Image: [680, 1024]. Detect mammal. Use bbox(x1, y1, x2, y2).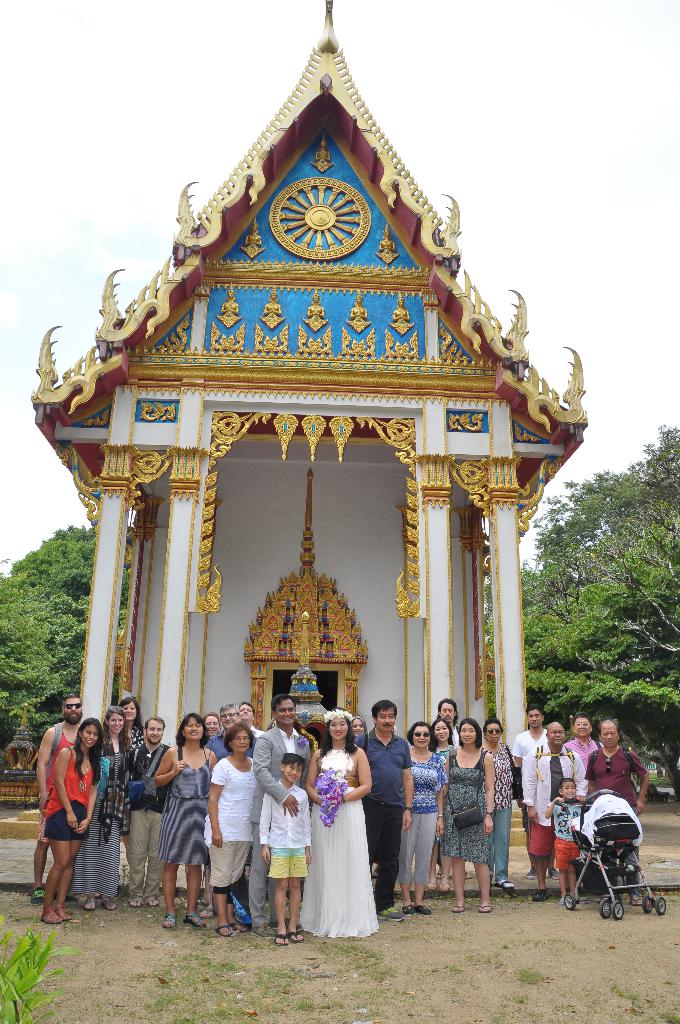
bbox(435, 695, 465, 741).
